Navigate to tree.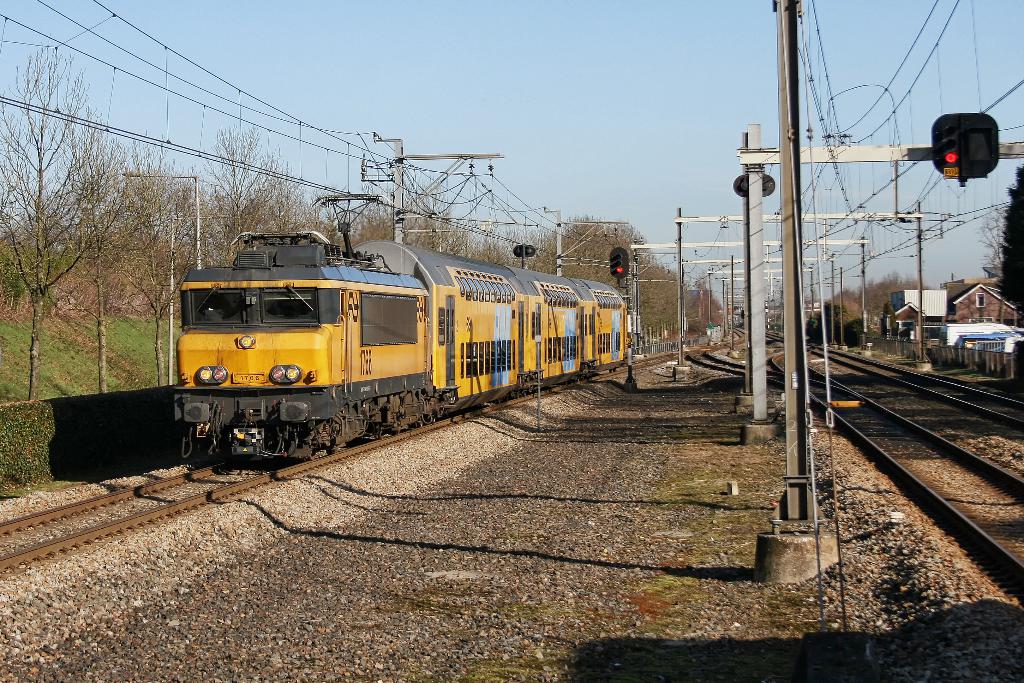
Navigation target: pyautogui.locateOnScreen(813, 277, 869, 350).
